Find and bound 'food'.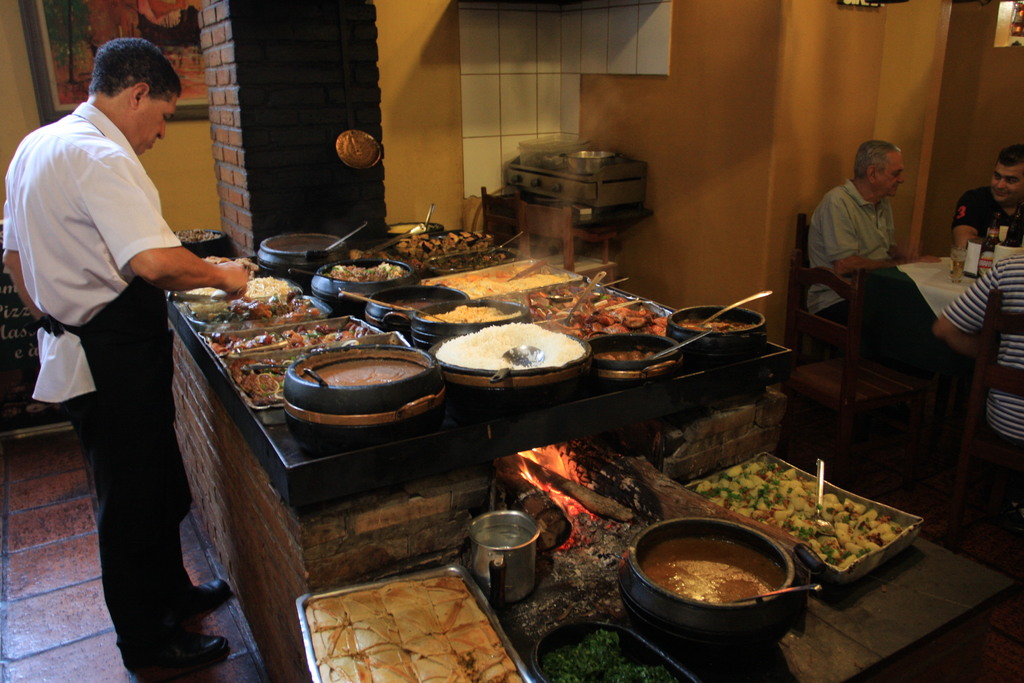
Bound: l=422, t=261, r=571, b=300.
